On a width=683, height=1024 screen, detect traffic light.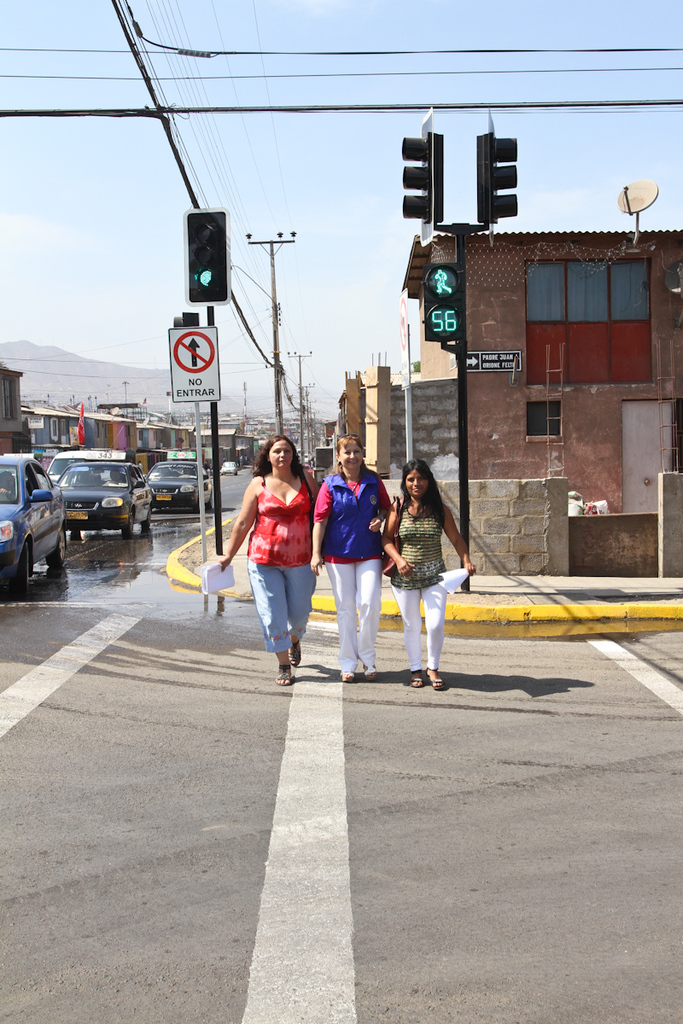
[423,267,462,341].
